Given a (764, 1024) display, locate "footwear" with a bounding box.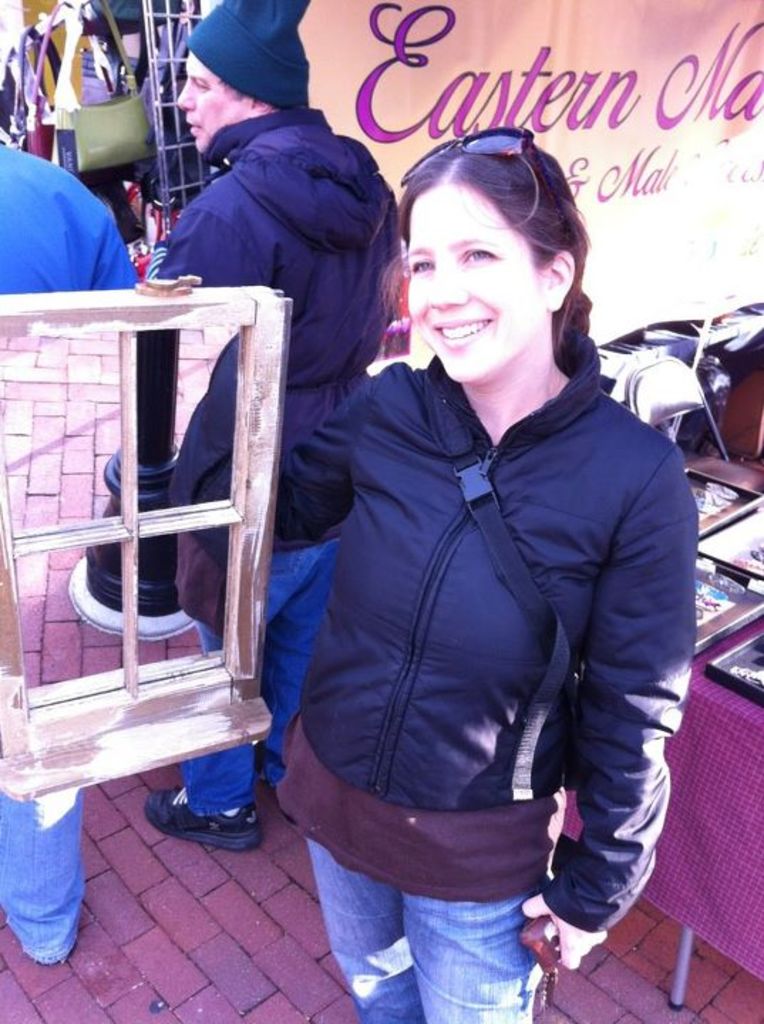
Located: 141/781/265/862.
